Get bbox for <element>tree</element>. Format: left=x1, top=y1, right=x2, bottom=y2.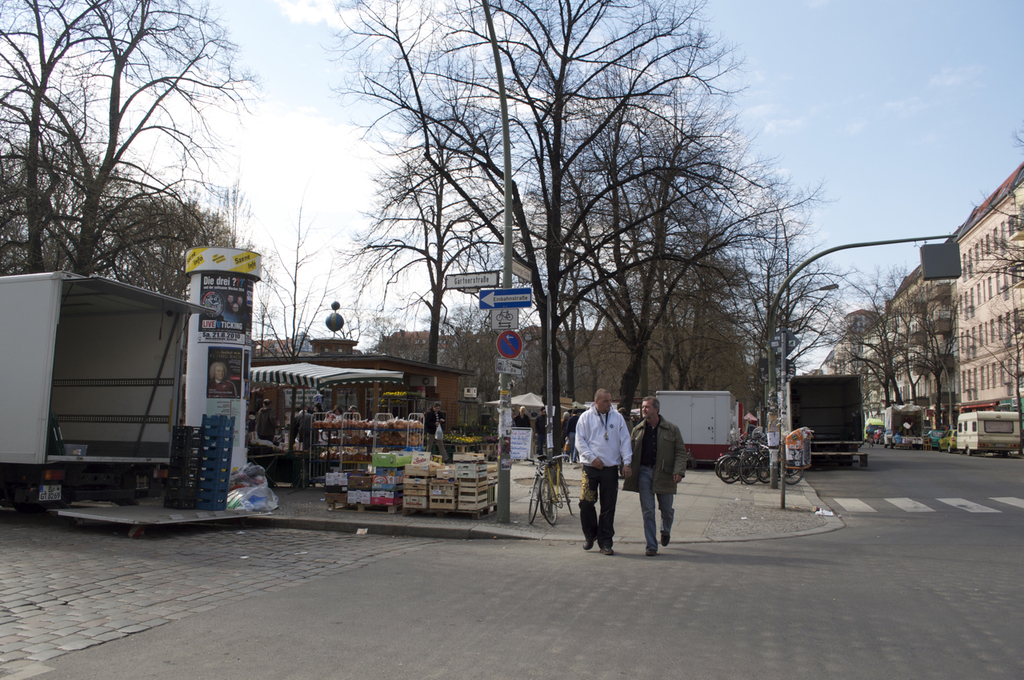
left=254, top=188, right=344, bottom=470.
